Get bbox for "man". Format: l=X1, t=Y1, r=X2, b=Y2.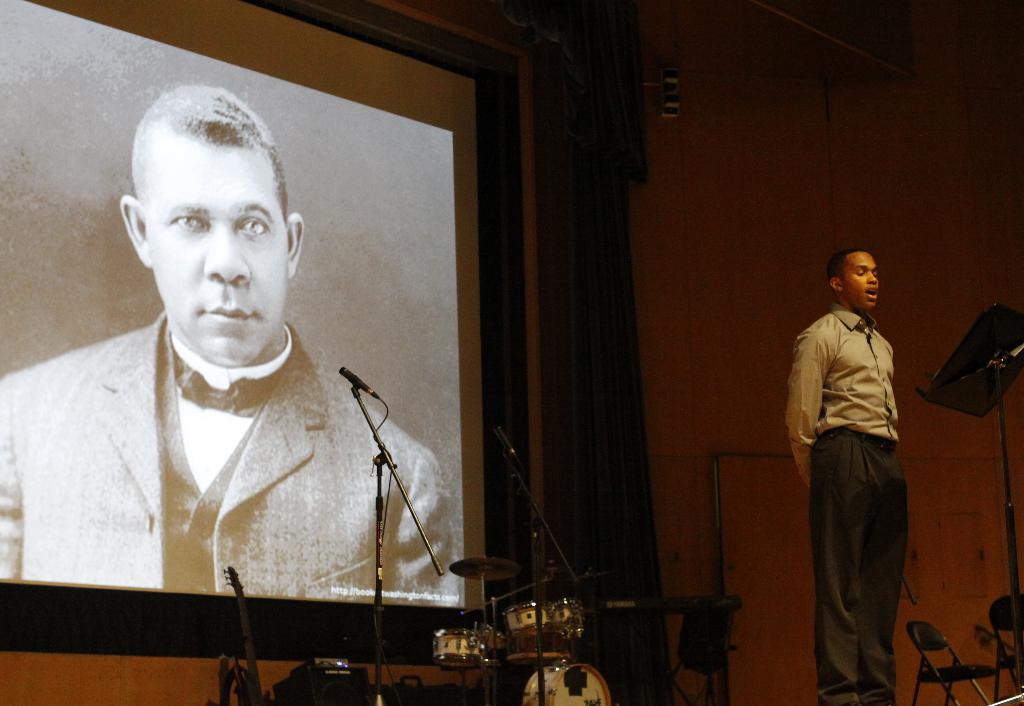
l=0, t=83, r=469, b=607.
